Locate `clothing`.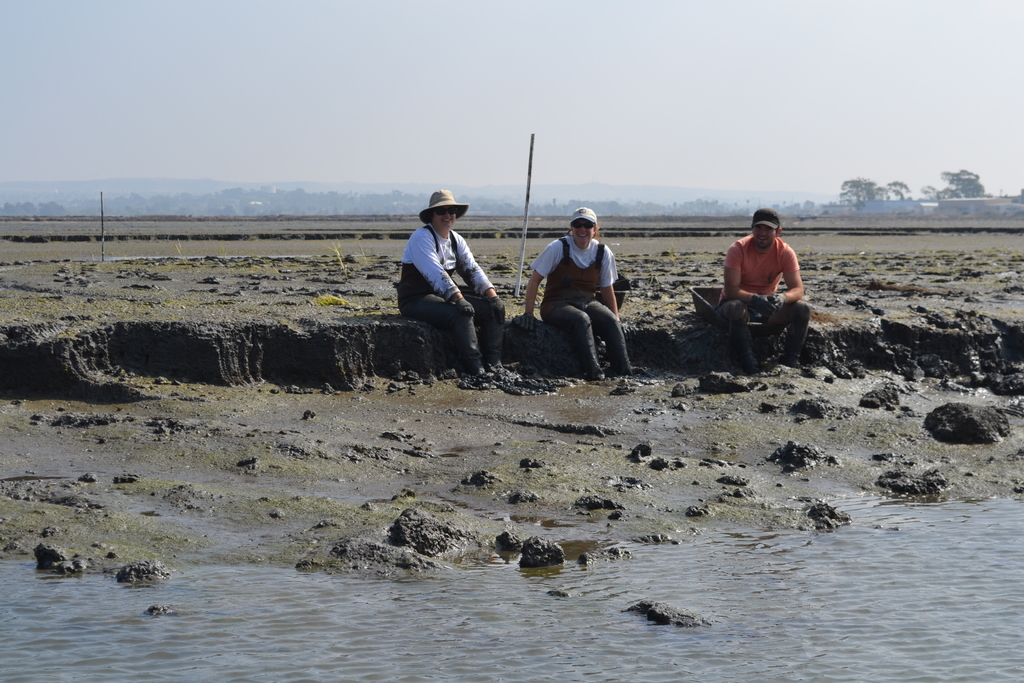
Bounding box: Rect(397, 222, 504, 368).
